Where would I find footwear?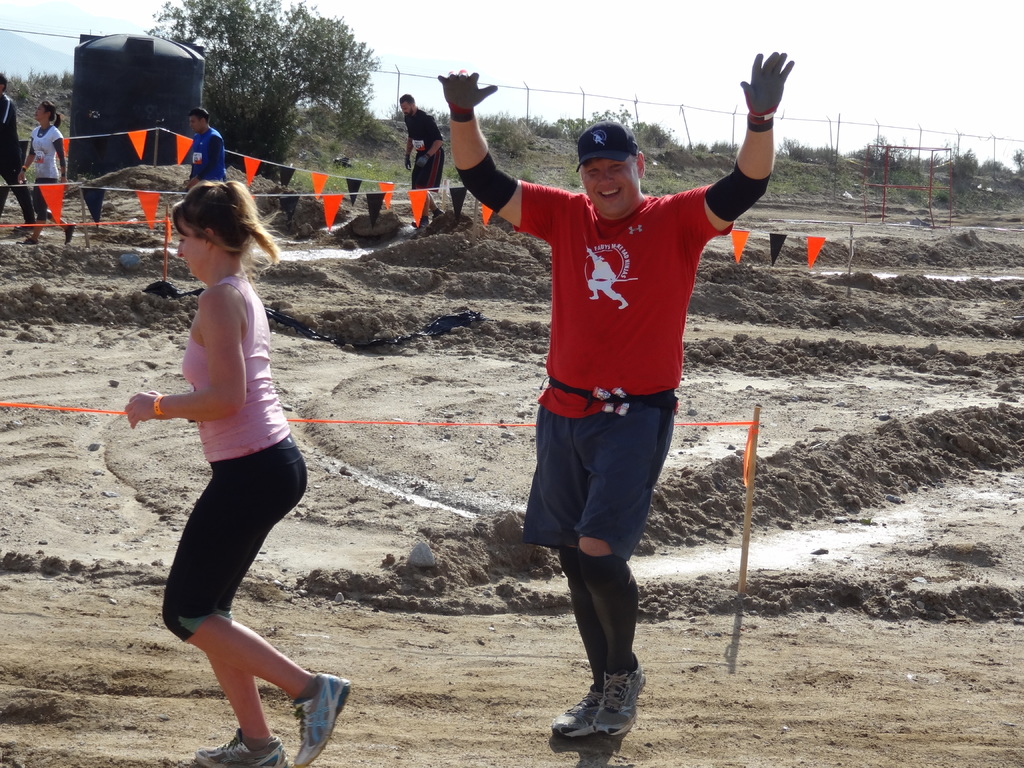
At detection(406, 219, 429, 239).
